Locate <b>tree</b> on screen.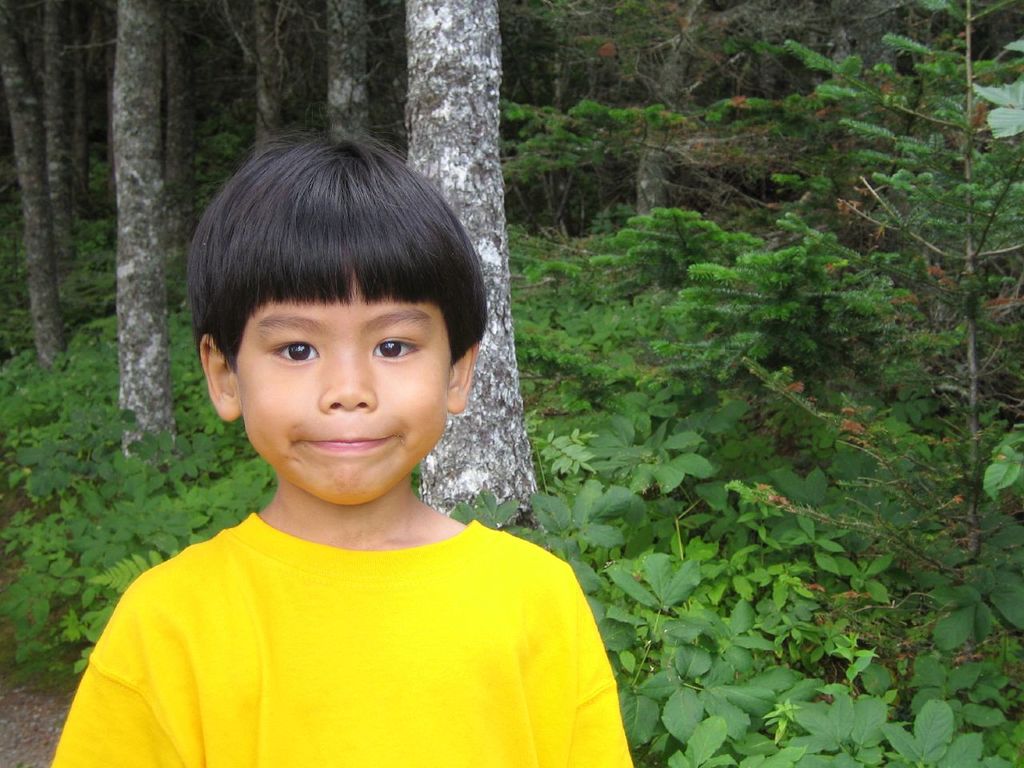
On screen at {"left": 121, "top": 0, "right": 173, "bottom": 454}.
